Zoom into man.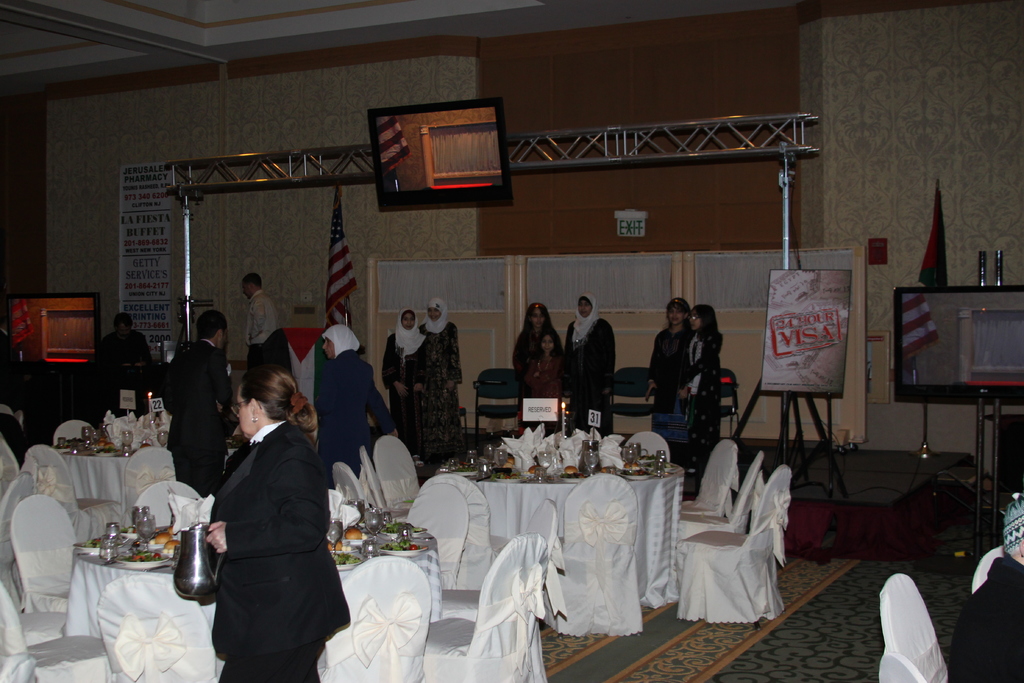
Zoom target: <region>176, 337, 349, 679</region>.
